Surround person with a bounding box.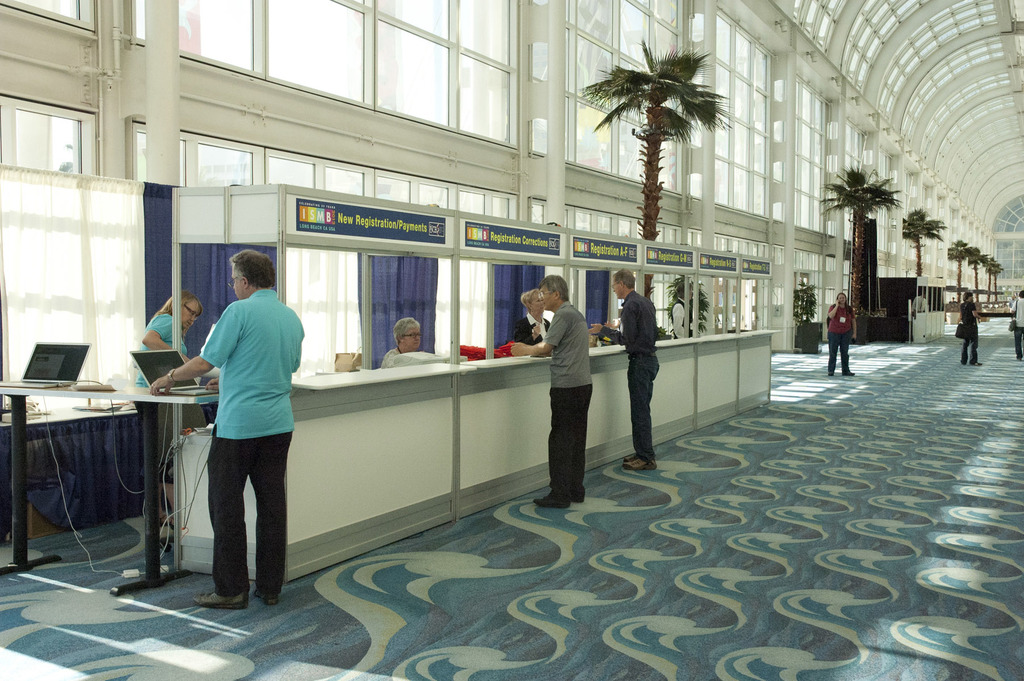
[134, 296, 202, 481].
